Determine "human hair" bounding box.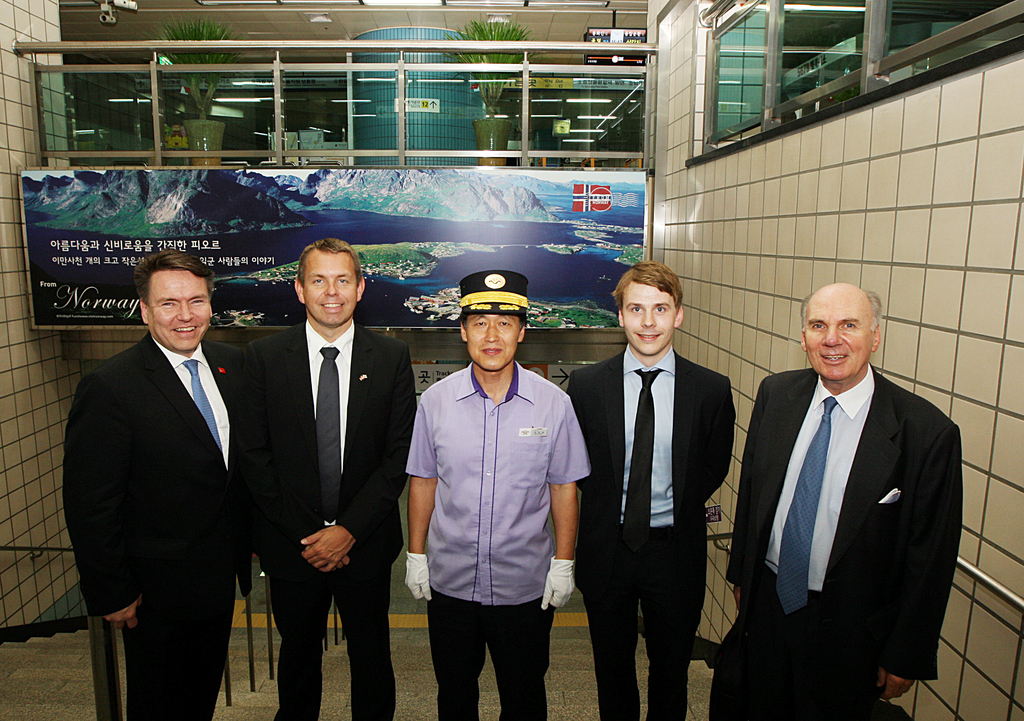
Determined: {"x1": 132, "y1": 248, "x2": 217, "y2": 311}.
